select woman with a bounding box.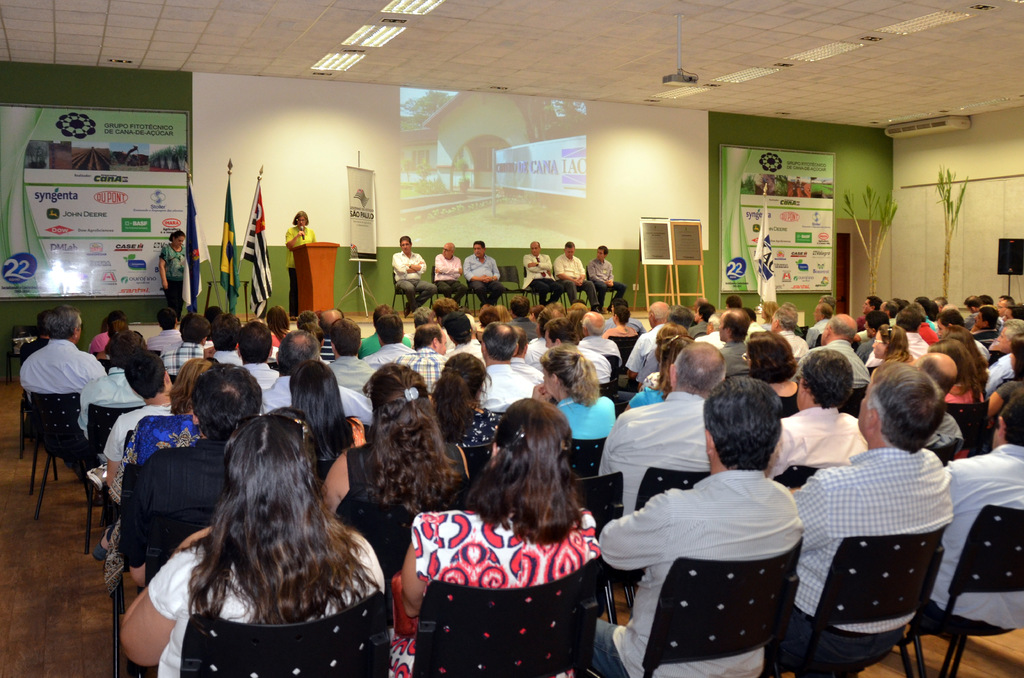
left=536, top=341, right=614, bottom=438.
